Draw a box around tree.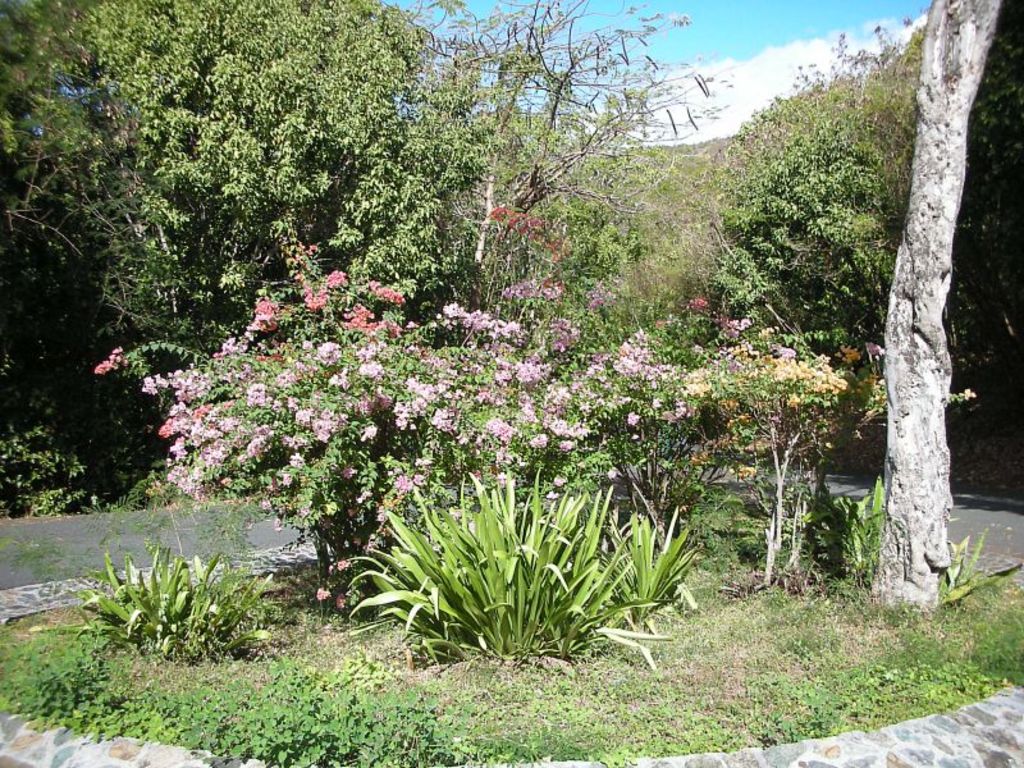
{"left": 691, "top": 0, "right": 1023, "bottom": 509}.
